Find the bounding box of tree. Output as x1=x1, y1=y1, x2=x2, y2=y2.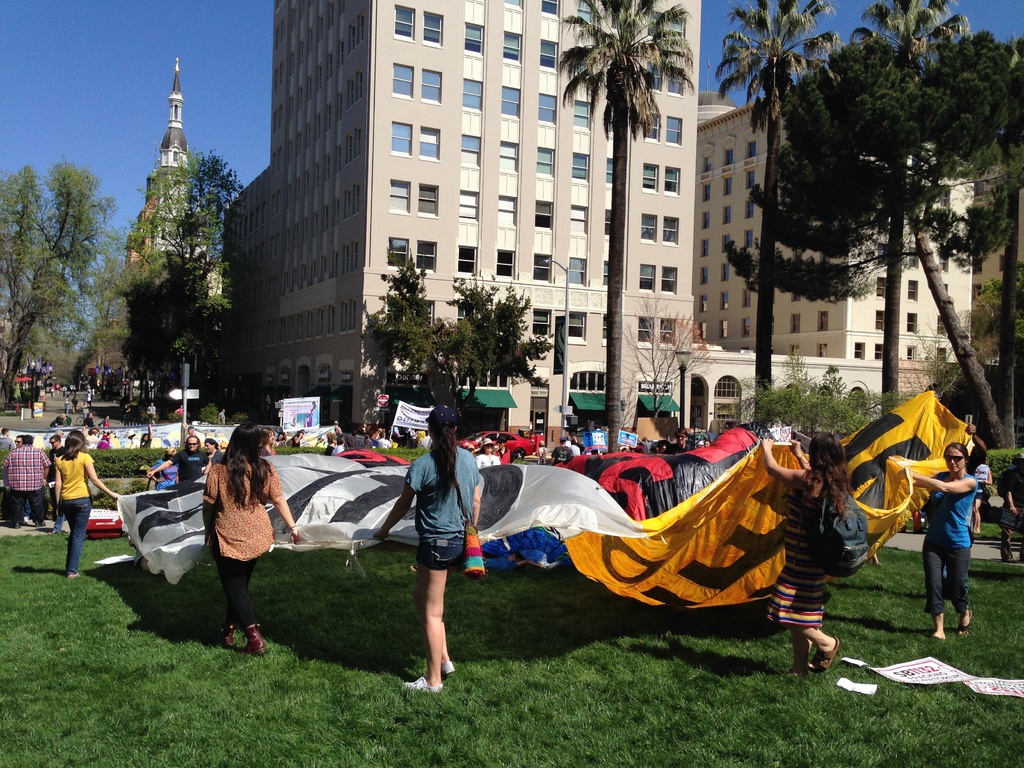
x1=131, y1=141, x2=235, y2=401.
